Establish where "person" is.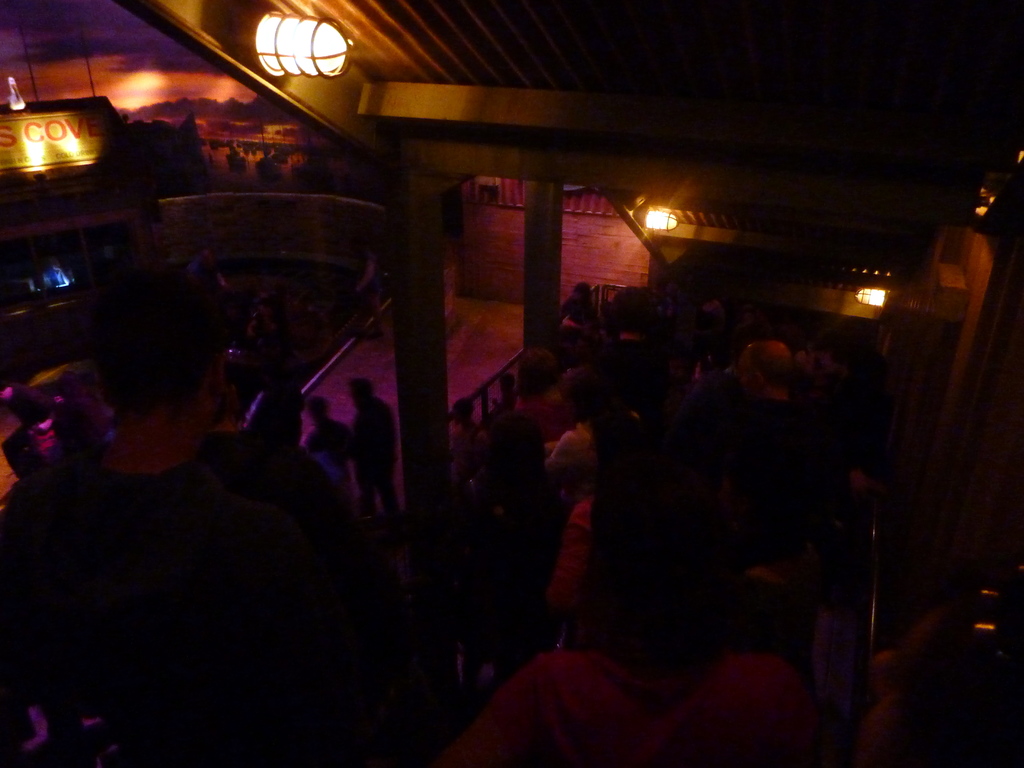
Established at [x1=351, y1=369, x2=397, y2=506].
